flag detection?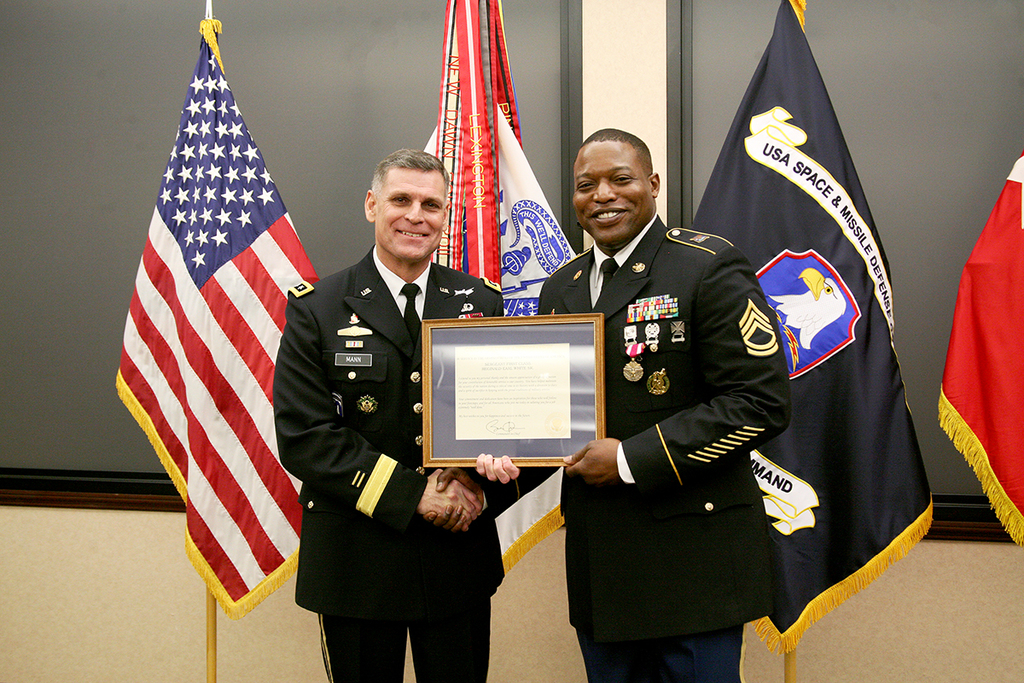
pyautogui.locateOnScreen(98, 7, 316, 616)
